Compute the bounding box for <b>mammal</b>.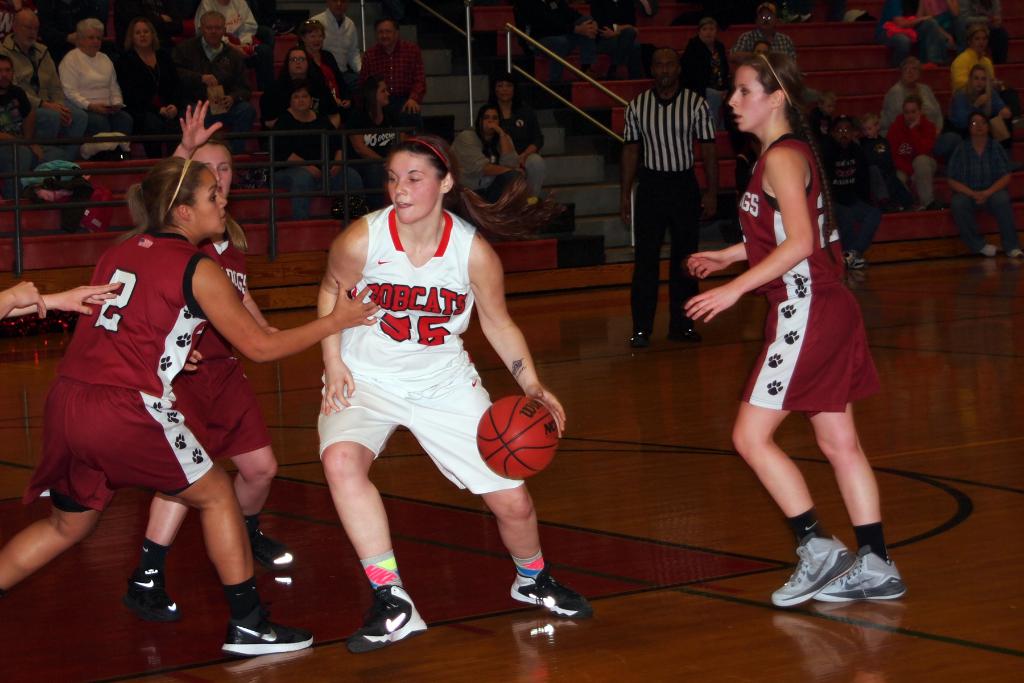
box=[591, 0, 639, 79].
